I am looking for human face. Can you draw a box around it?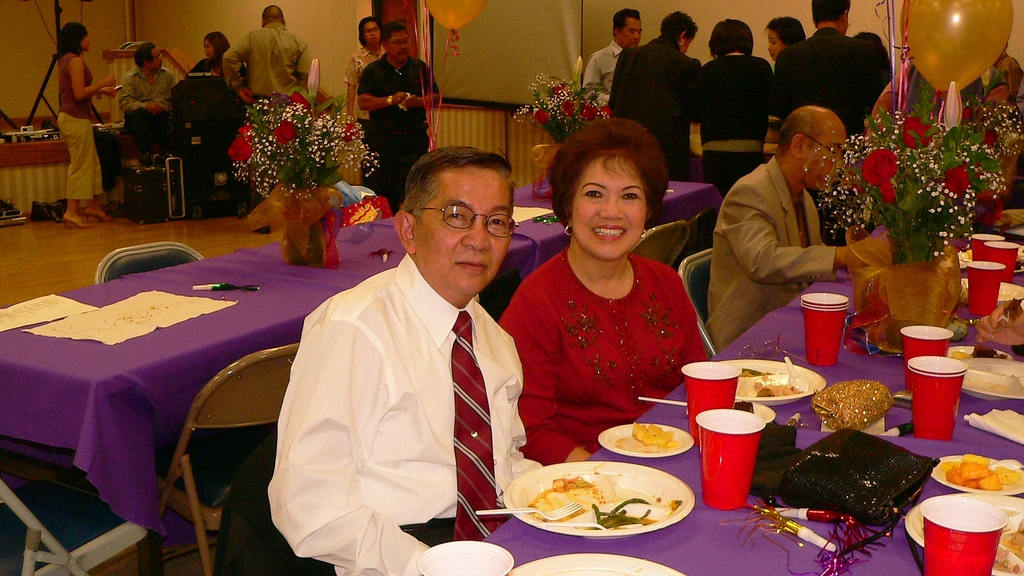
Sure, the bounding box is bbox=[804, 121, 846, 191].
